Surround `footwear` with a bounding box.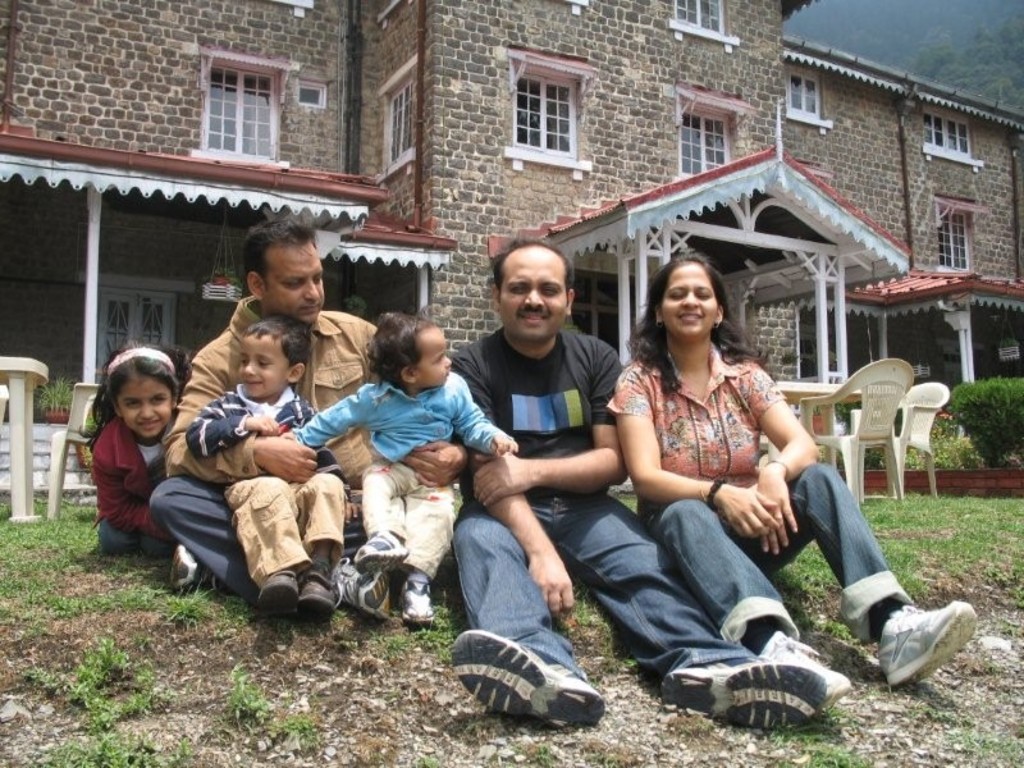
box=[259, 568, 303, 622].
